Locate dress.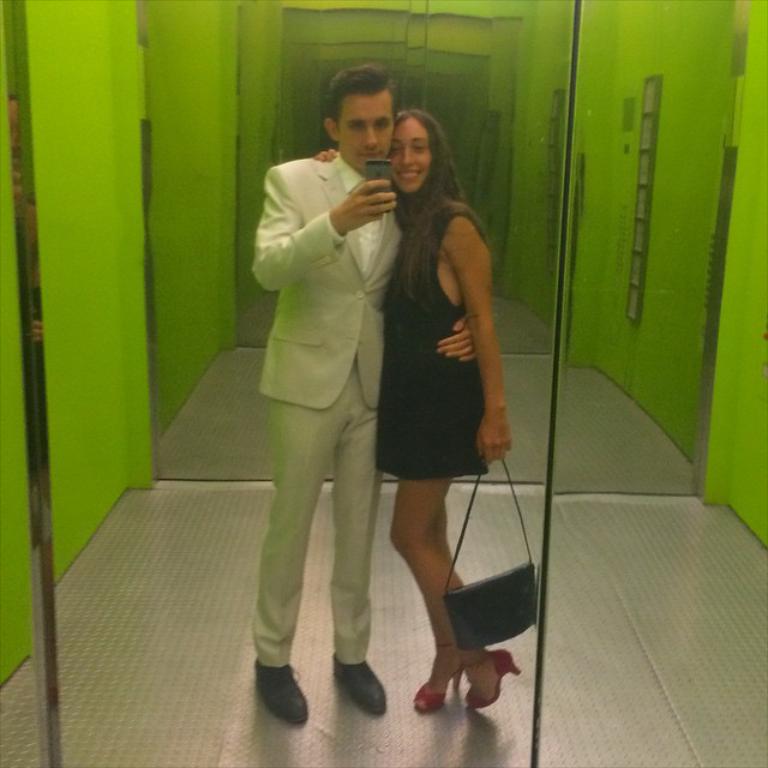
Bounding box: 377, 210, 492, 485.
